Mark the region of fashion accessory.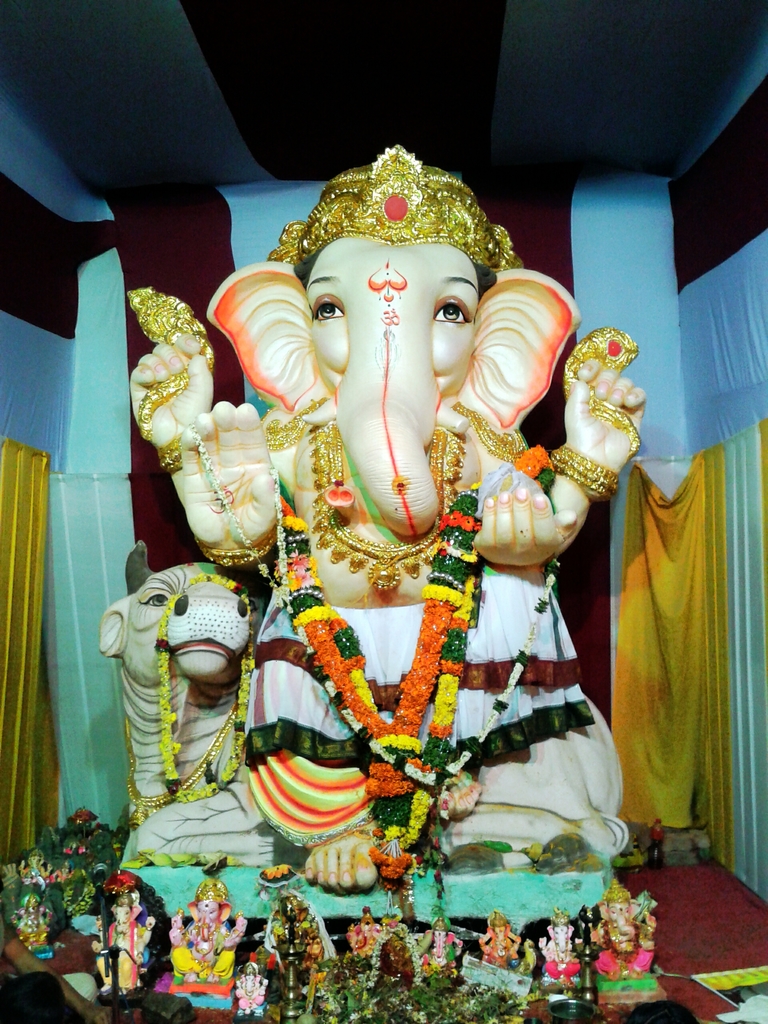
Region: [left=119, top=700, right=247, bottom=833].
